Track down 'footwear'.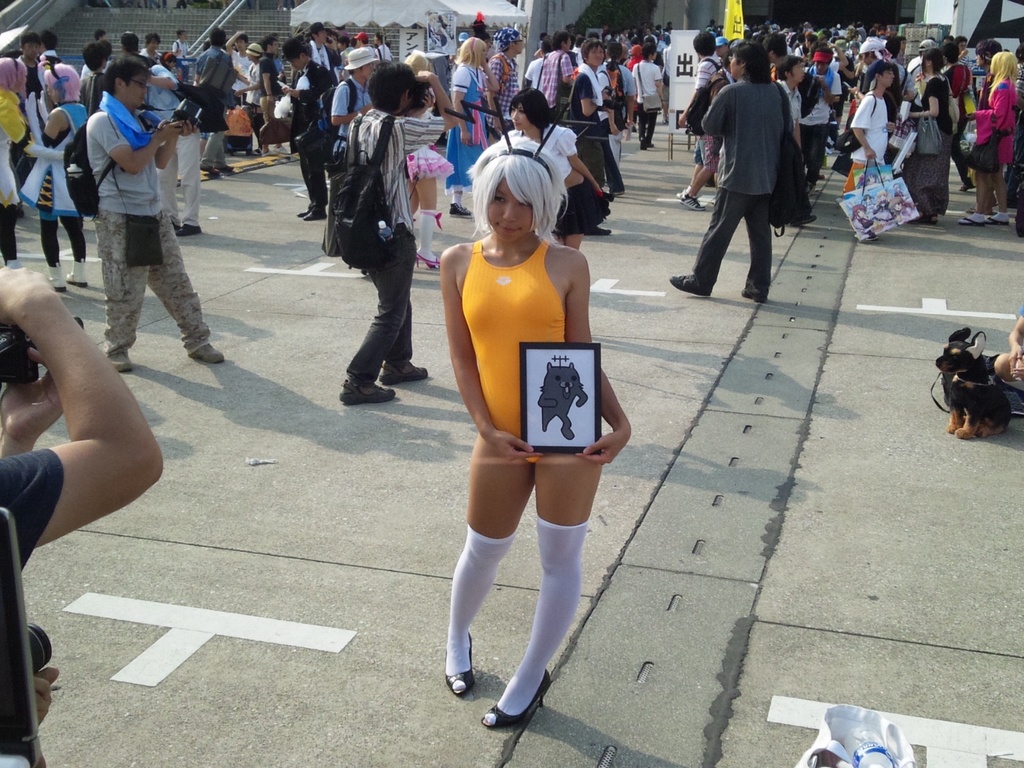
Tracked to (483,660,551,728).
